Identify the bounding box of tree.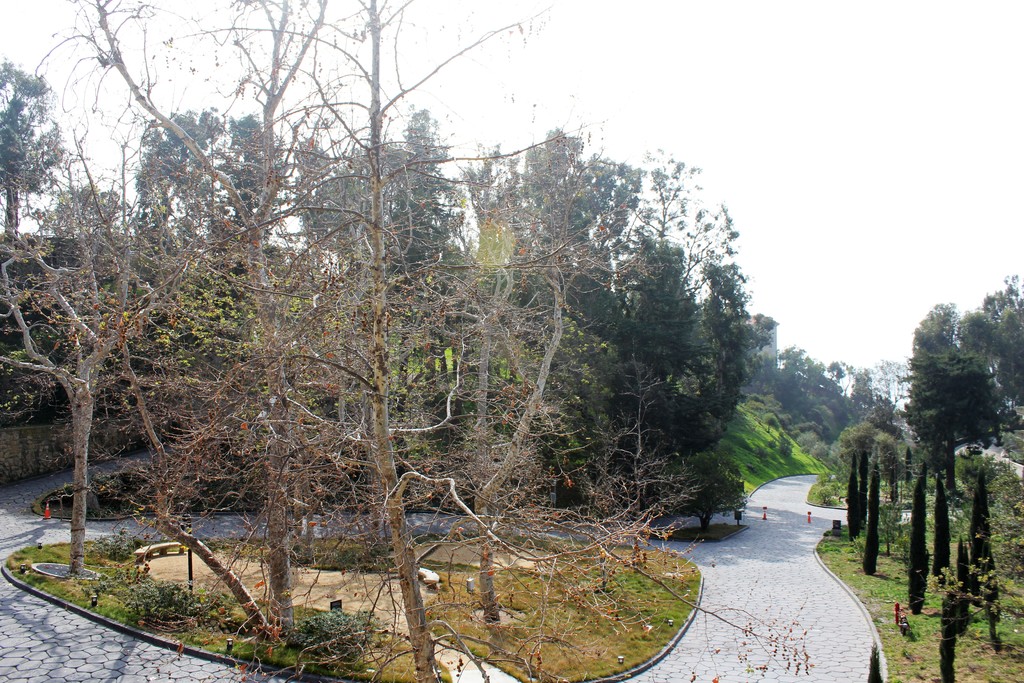
[928,472,958,582].
